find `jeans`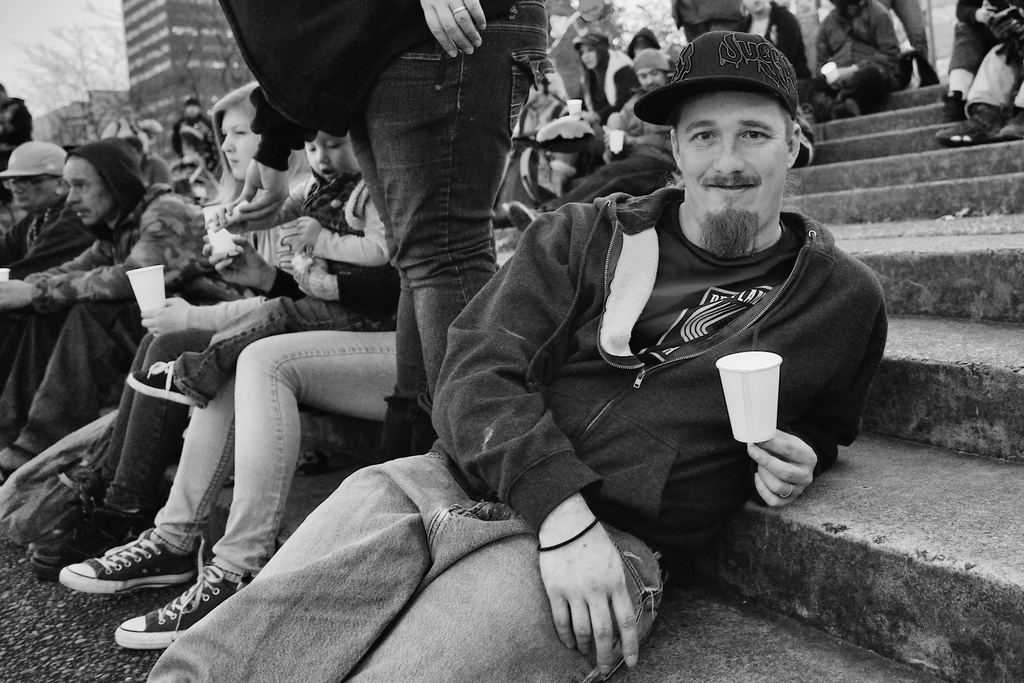
{"x1": 149, "y1": 450, "x2": 663, "y2": 682}
